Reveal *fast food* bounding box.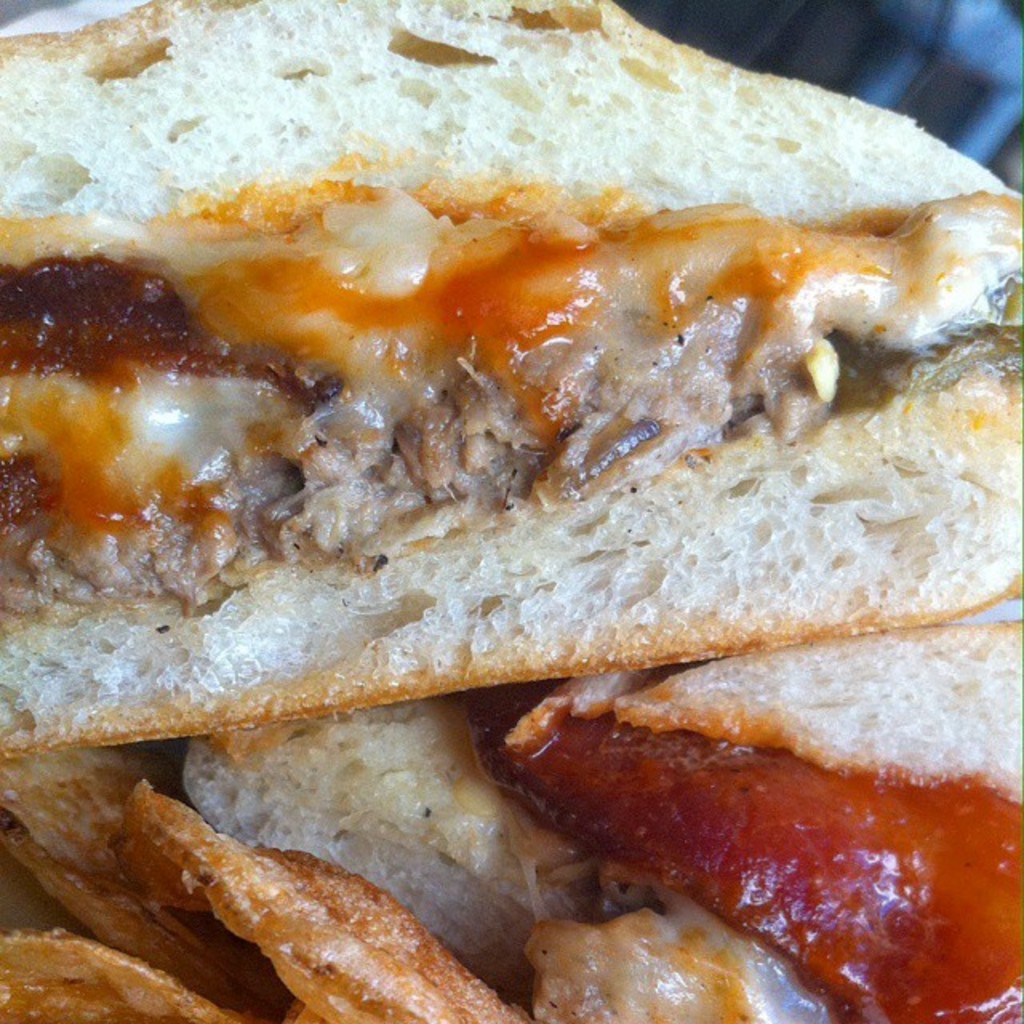
Revealed: 6, 0, 1023, 1019.
